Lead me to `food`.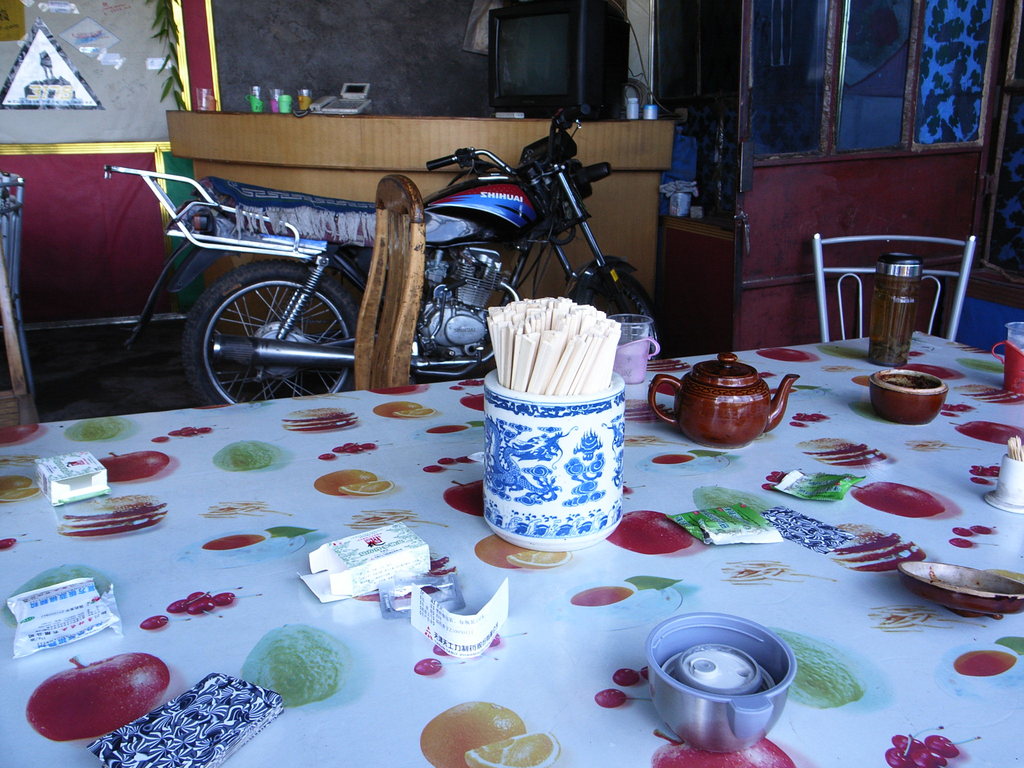
Lead to (949, 421, 1021, 444).
